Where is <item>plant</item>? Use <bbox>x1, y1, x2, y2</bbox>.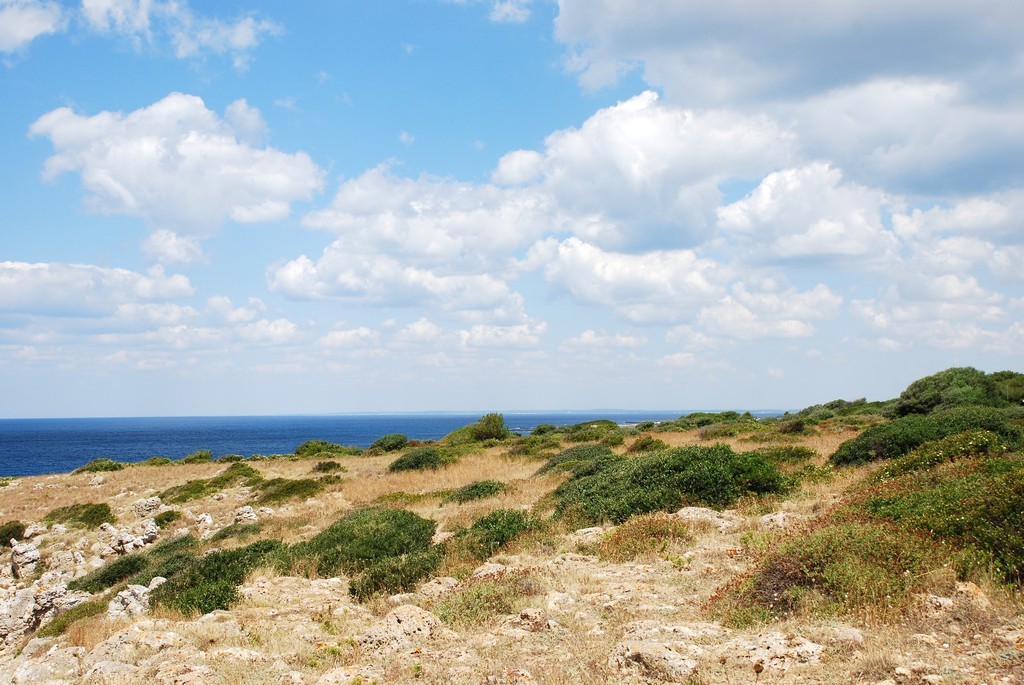
<bbox>304, 497, 456, 603</bbox>.
